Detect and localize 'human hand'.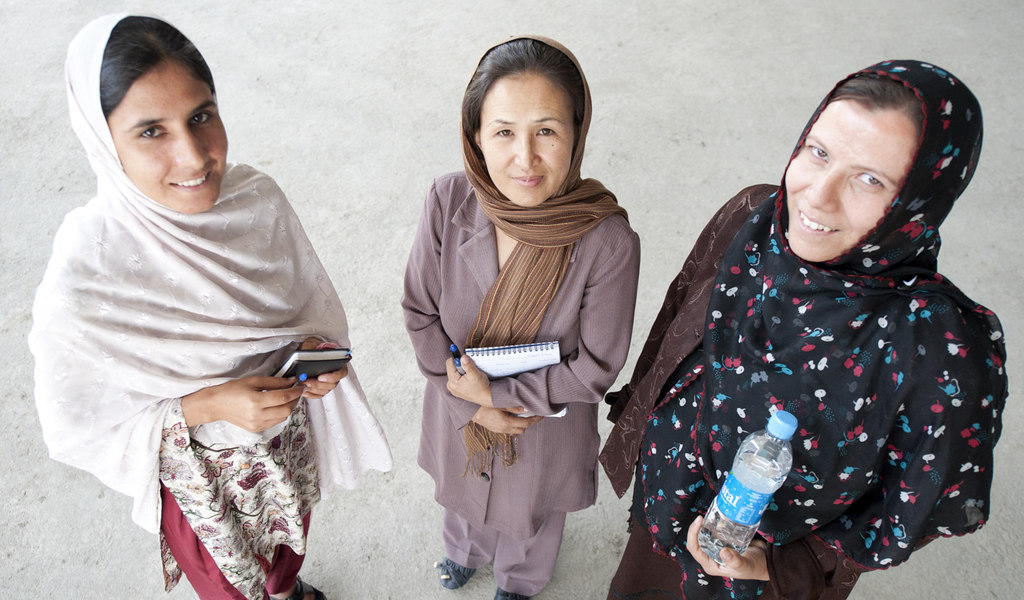
Localized at box=[681, 516, 771, 583].
